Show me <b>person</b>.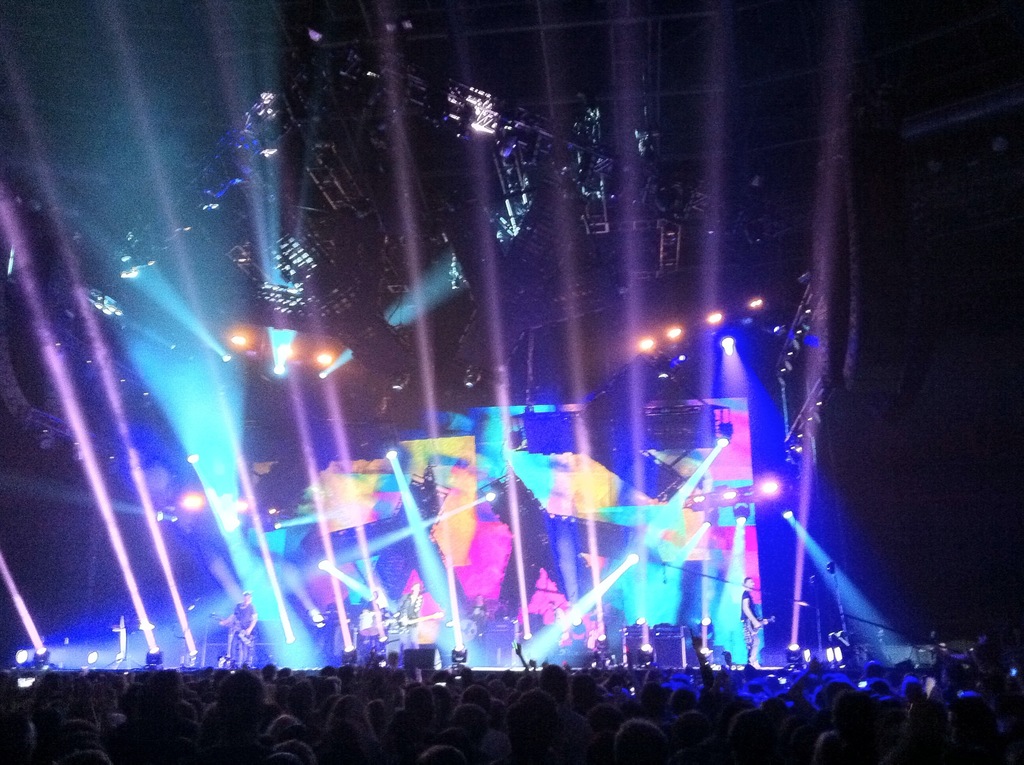
<b>person</b> is here: bbox(736, 577, 762, 664).
